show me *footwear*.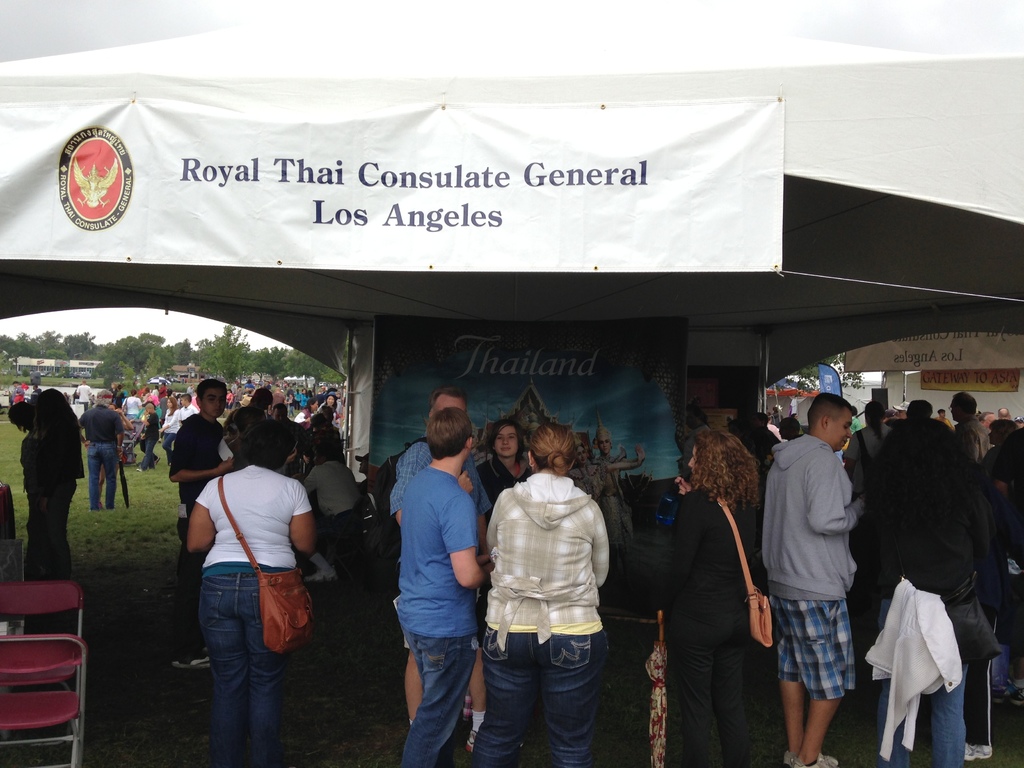
*footwear* is here: 784, 750, 794, 767.
